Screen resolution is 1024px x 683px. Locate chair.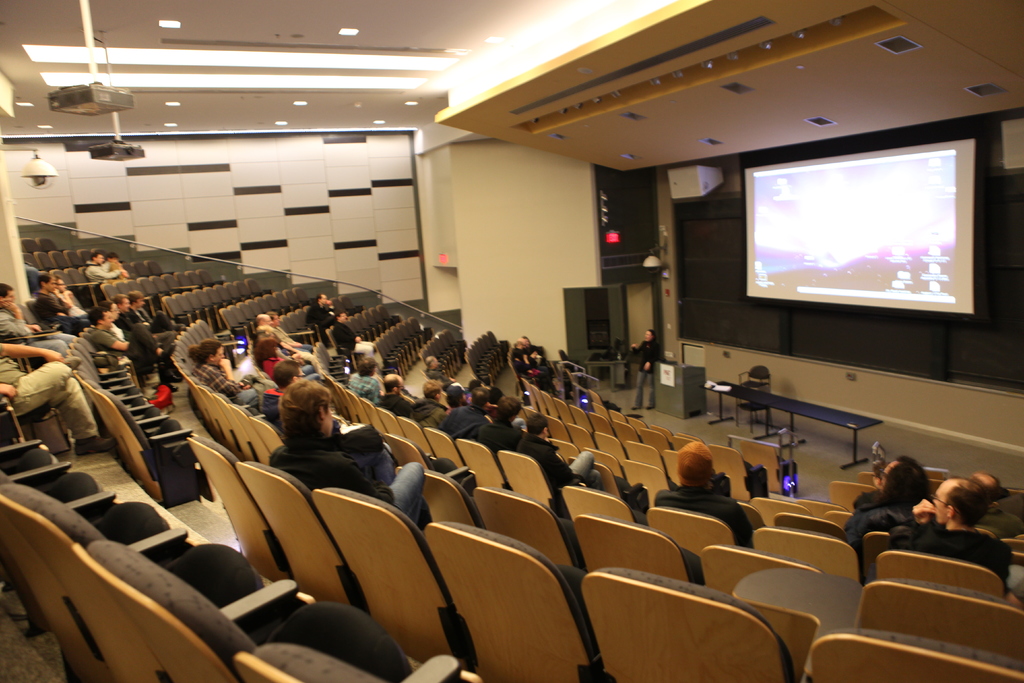
[x1=804, y1=624, x2=1023, y2=682].
